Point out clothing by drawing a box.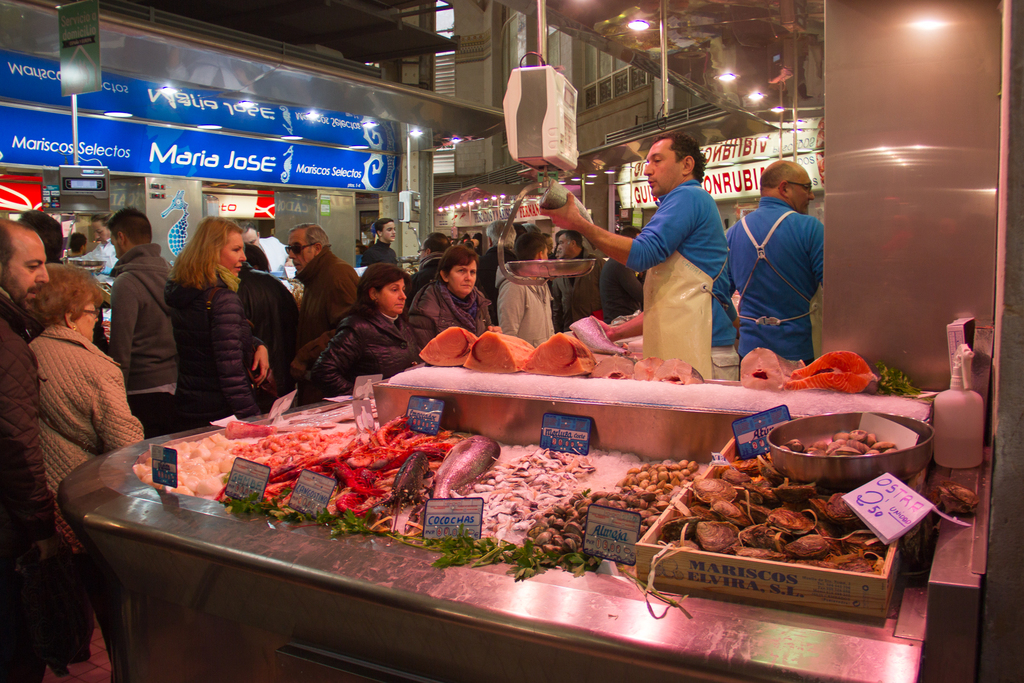
l=163, t=264, r=265, b=432.
